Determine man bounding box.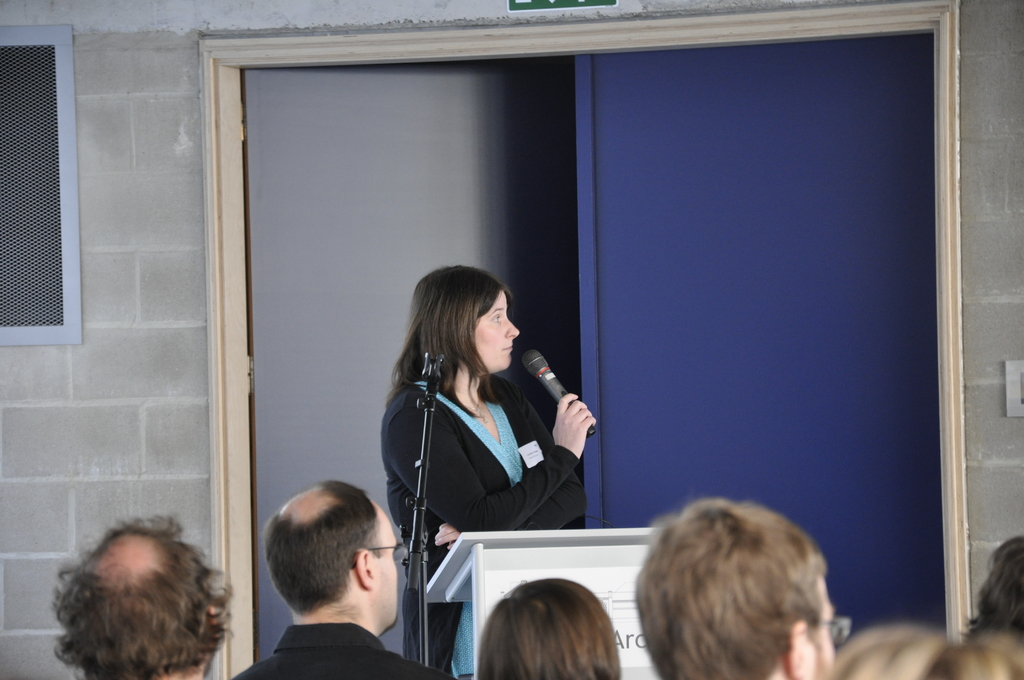
Determined: Rect(834, 621, 1023, 679).
